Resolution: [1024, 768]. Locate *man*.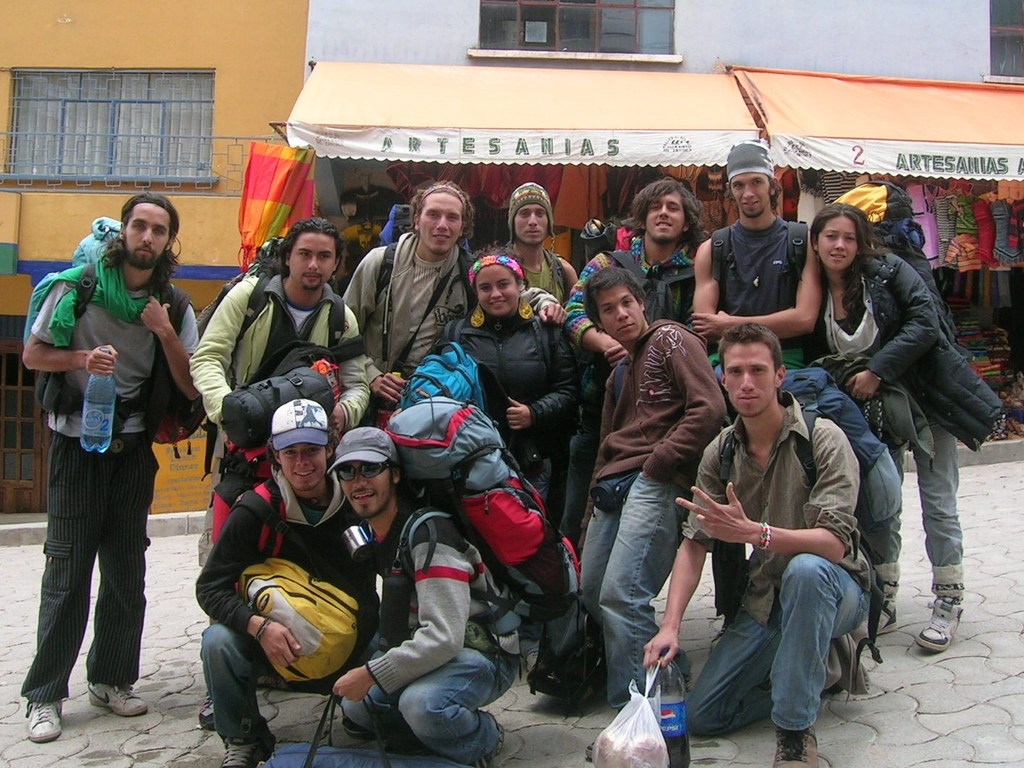
l=641, t=326, r=901, b=767.
